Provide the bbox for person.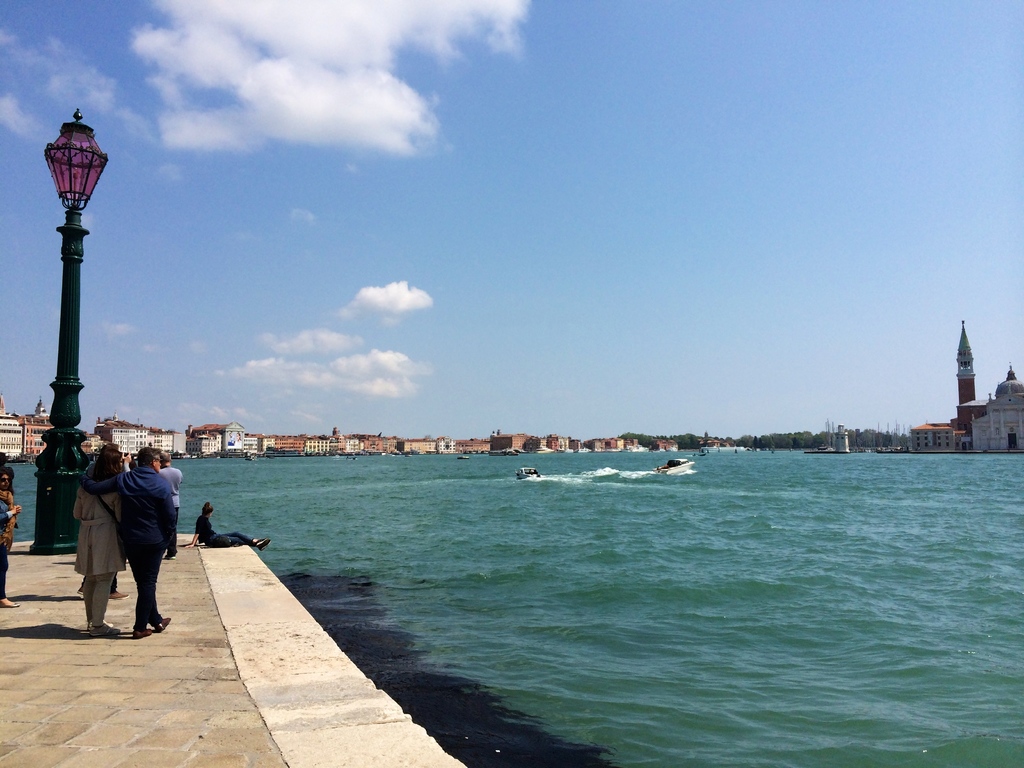
BBox(191, 500, 271, 552).
